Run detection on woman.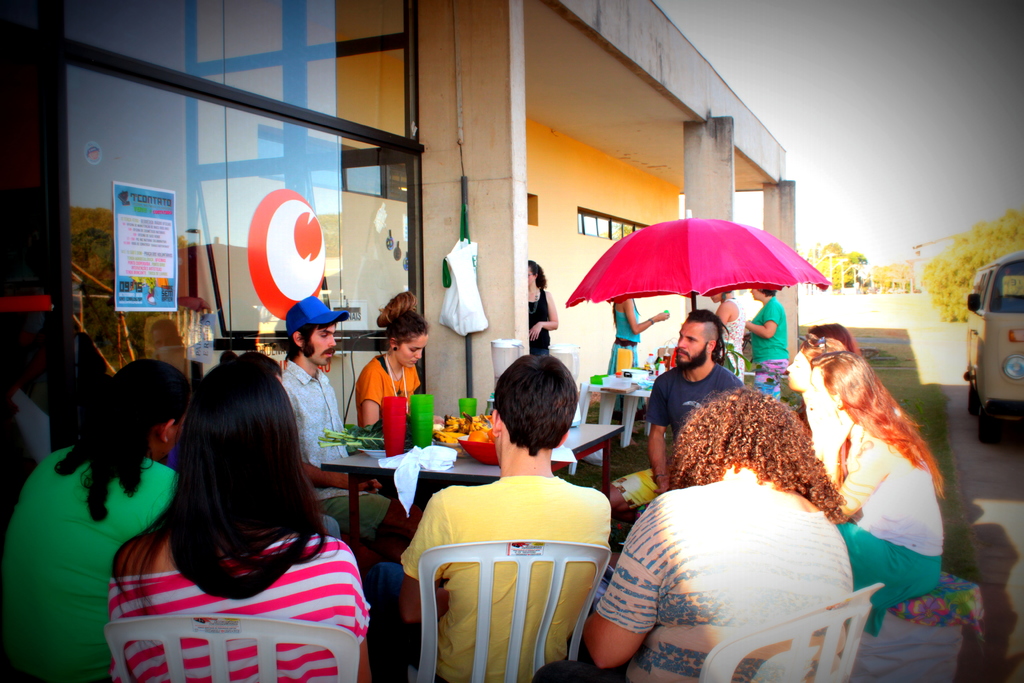
Result: box(783, 335, 849, 478).
